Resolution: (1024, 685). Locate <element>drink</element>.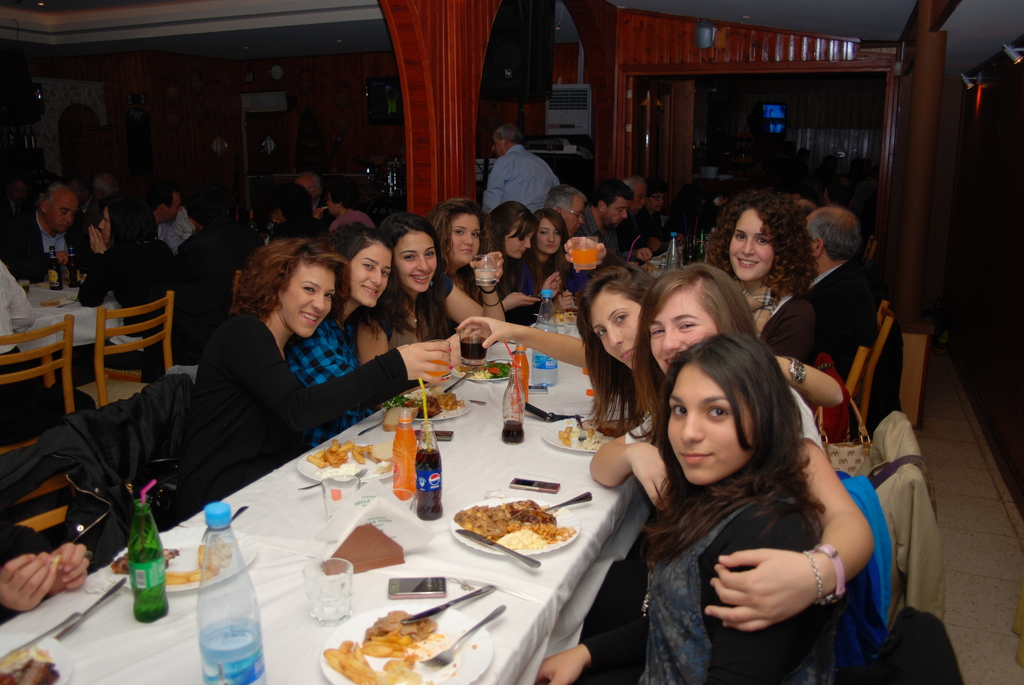
Rect(307, 597, 351, 626).
